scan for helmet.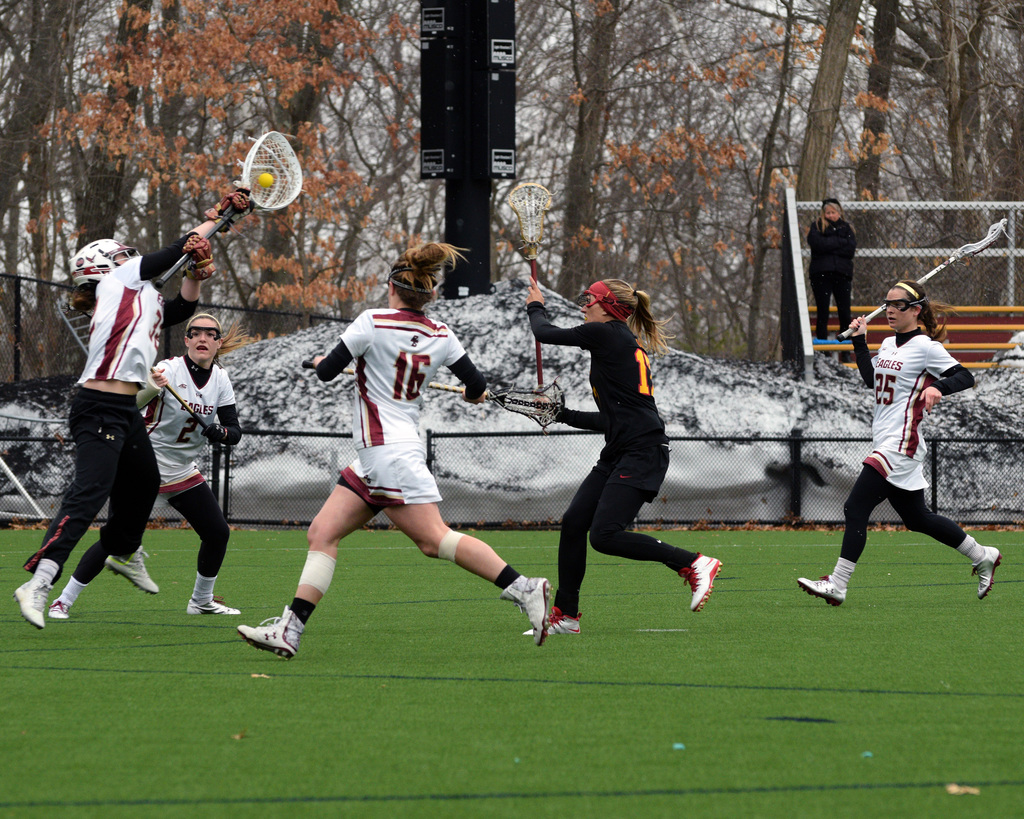
Scan result: x1=70 y1=240 x2=140 y2=288.
